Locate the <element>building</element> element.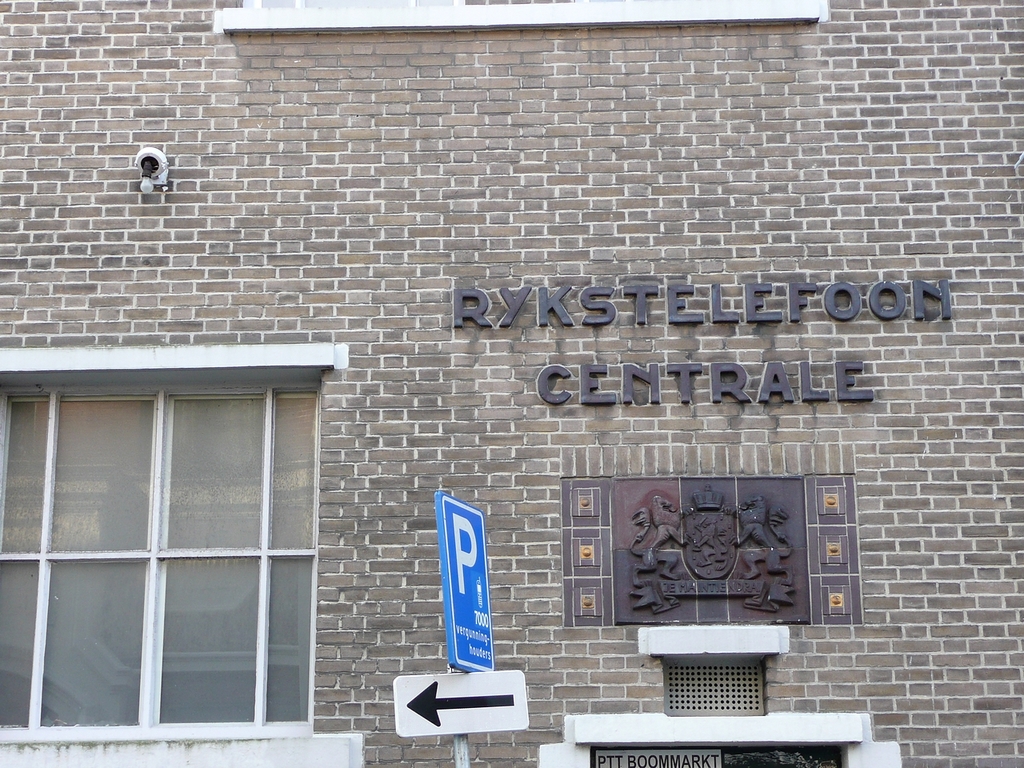
Element bbox: l=0, t=0, r=1023, b=767.
